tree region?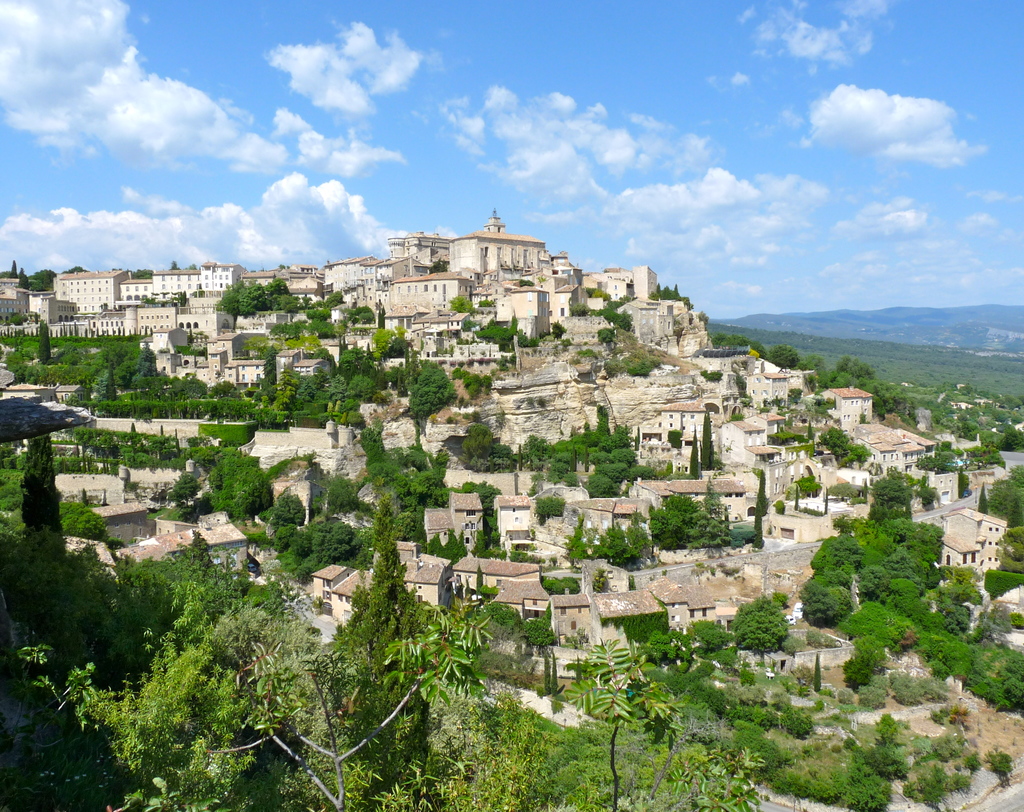
[x1=35, y1=324, x2=51, y2=364]
